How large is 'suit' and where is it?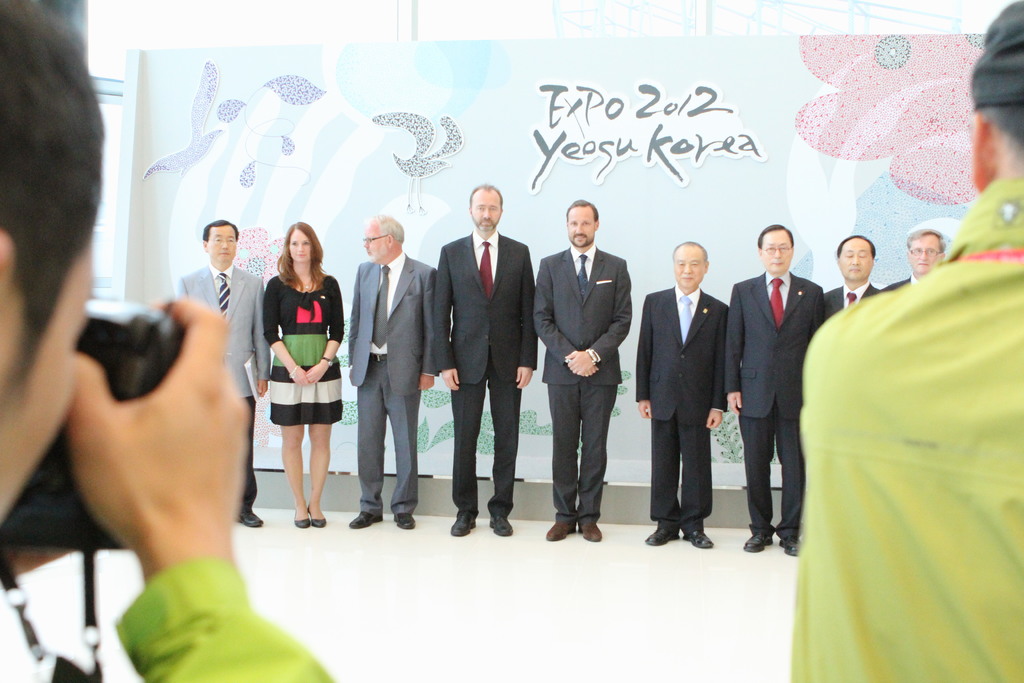
Bounding box: <box>434,227,535,516</box>.
